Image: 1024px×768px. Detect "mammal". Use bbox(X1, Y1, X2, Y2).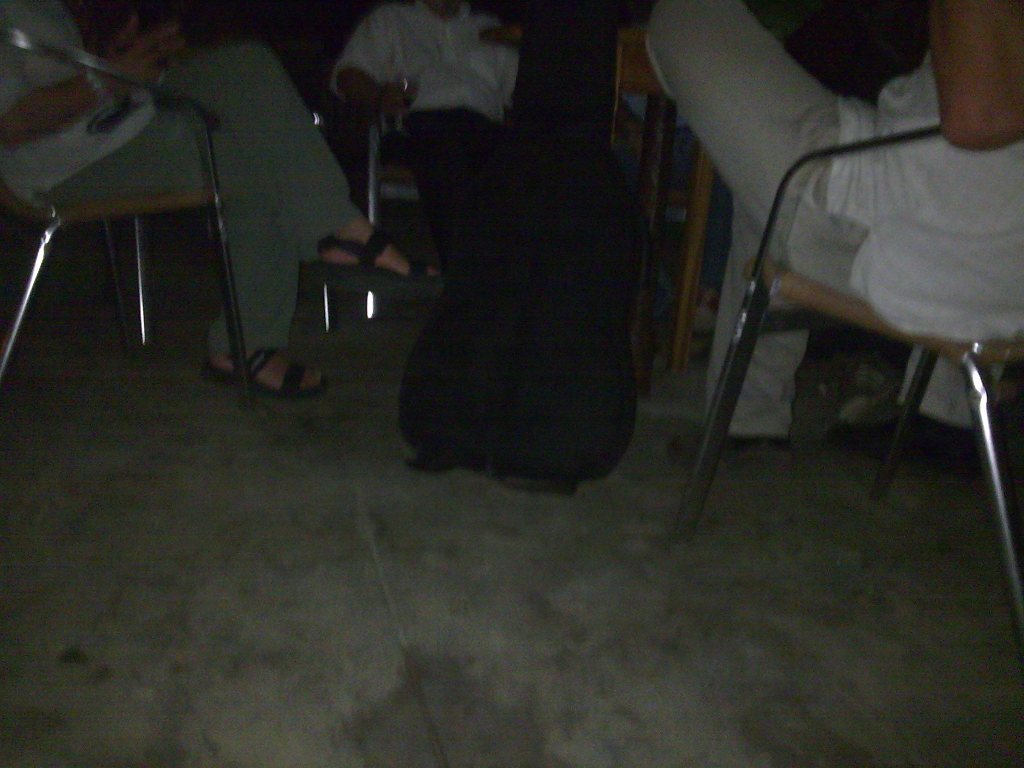
bbox(328, 0, 534, 292).
